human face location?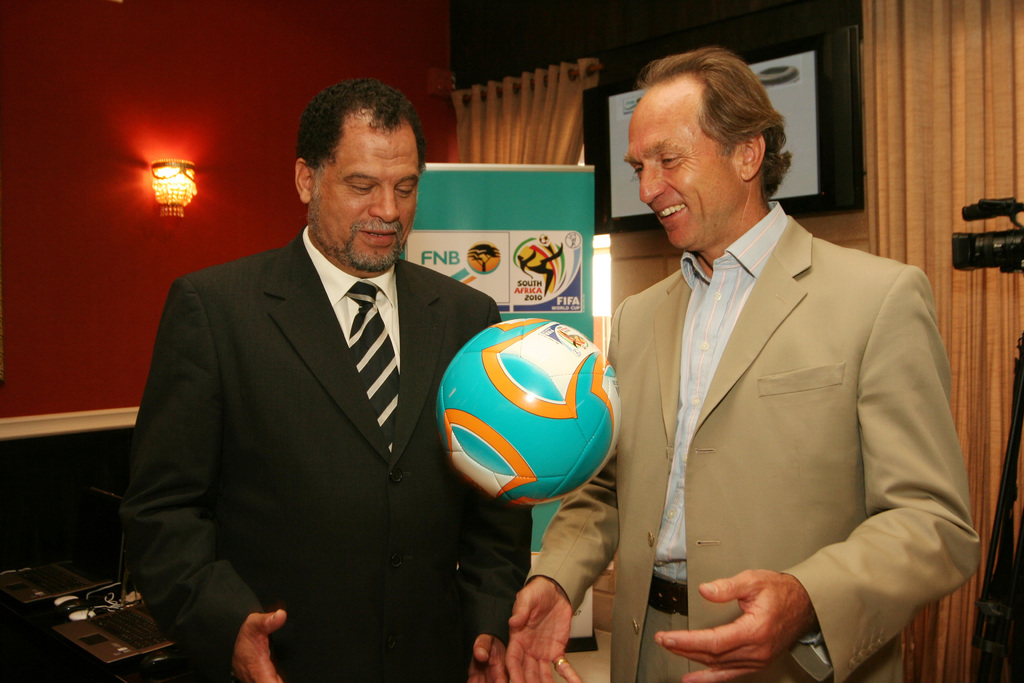
x1=312 y1=120 x2=424 y2=265
